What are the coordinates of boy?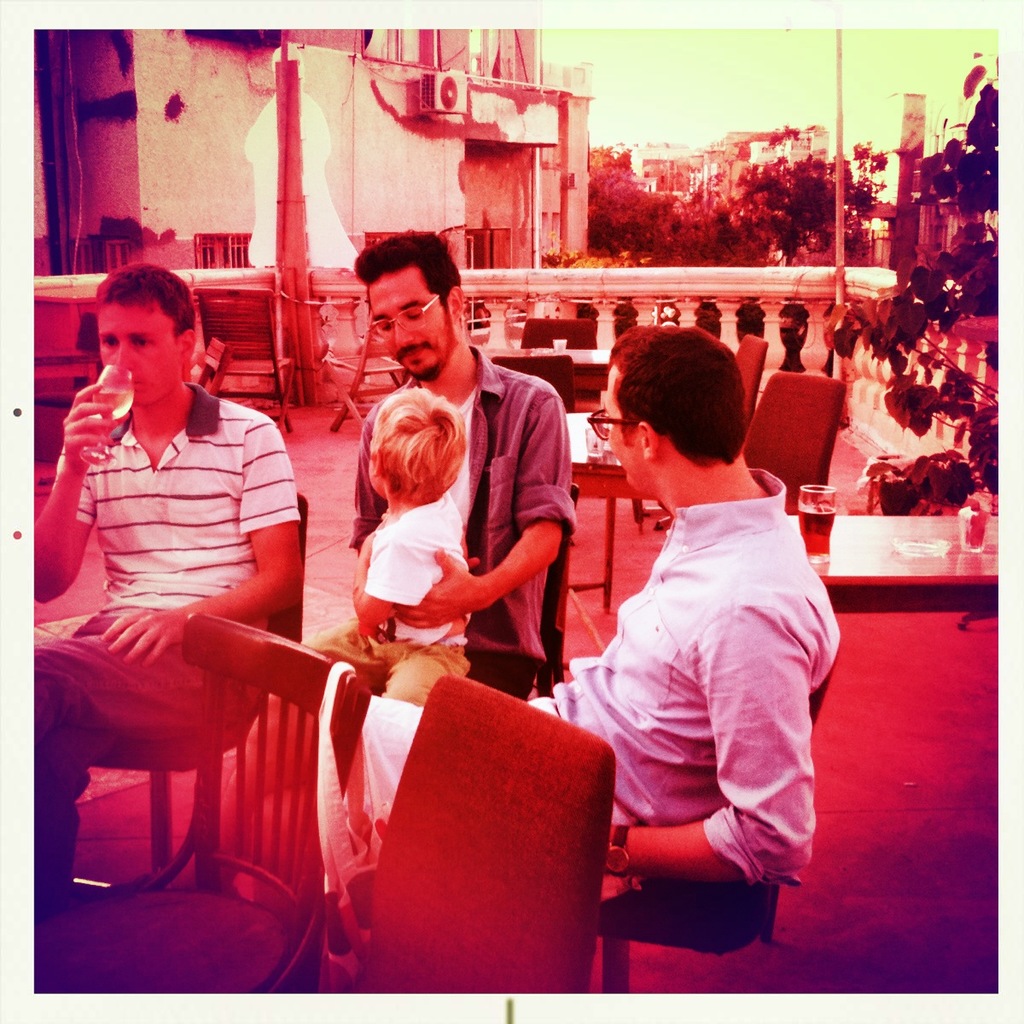
crop(287, 384, 484, 718).
